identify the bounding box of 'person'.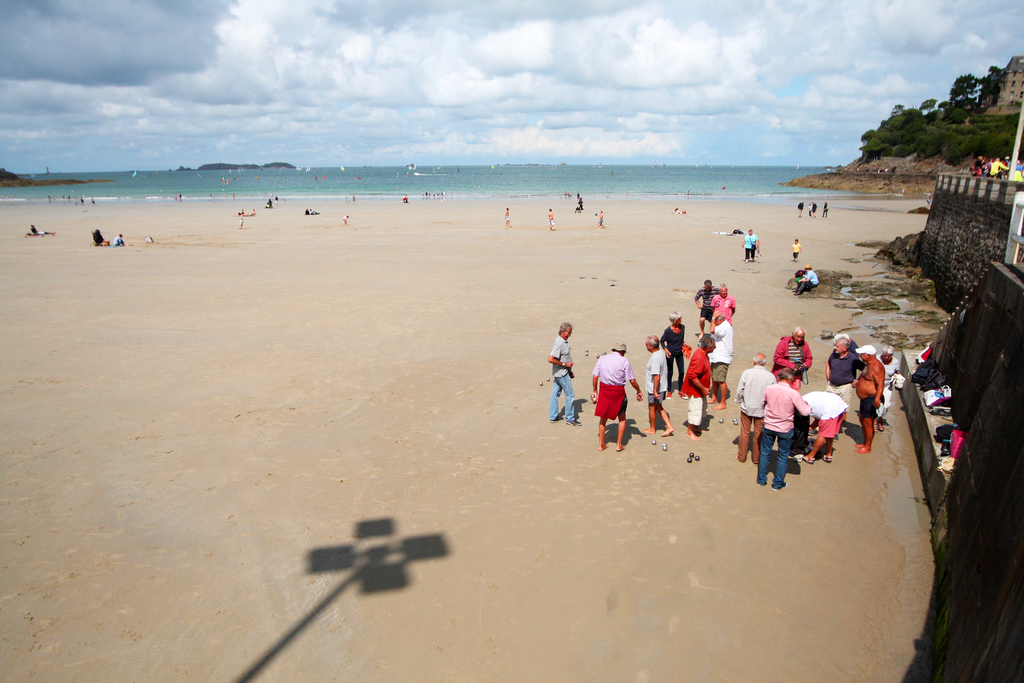
locate(544, 206, 556, 229).
